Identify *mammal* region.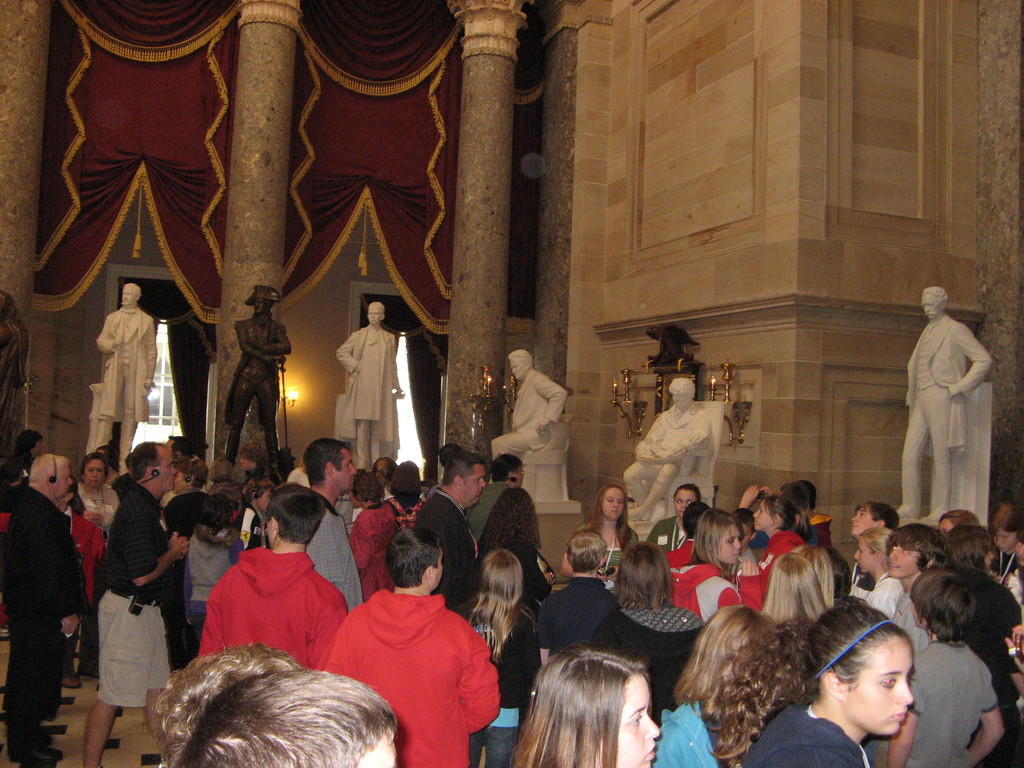
Region: <region>222, 283, 292, 484</region>.
